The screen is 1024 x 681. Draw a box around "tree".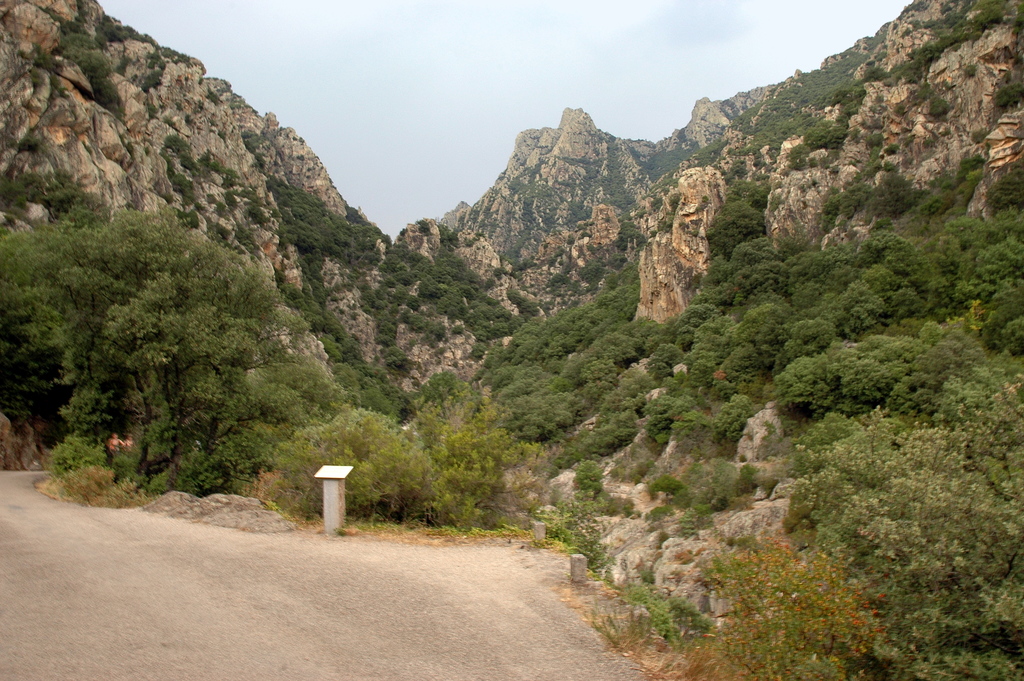
detection(708, 195, 771, 258).
